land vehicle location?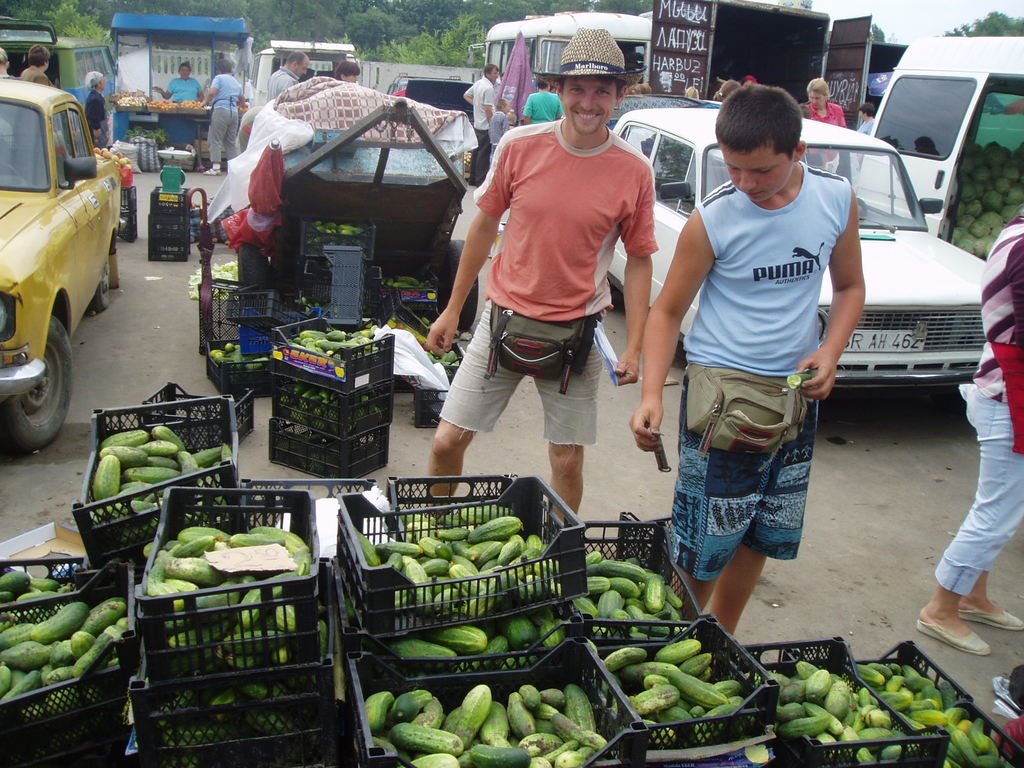
left=852, top=37, right=1023, bottom=257
